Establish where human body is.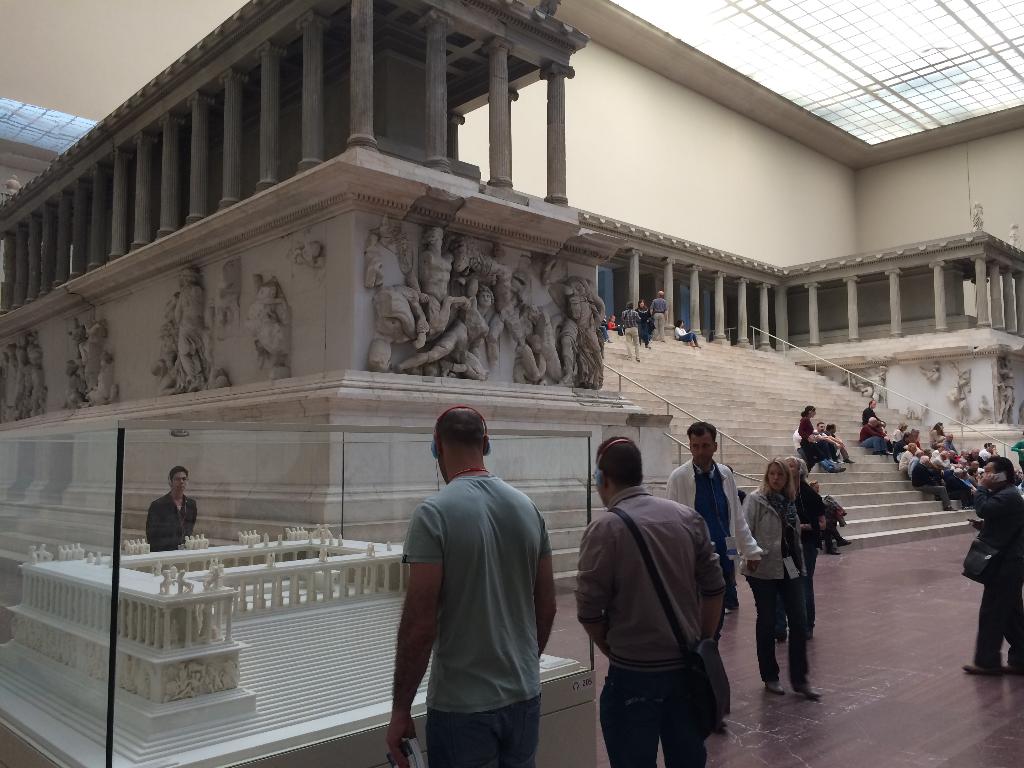
Established at <box>144,467,201,552</box>.
